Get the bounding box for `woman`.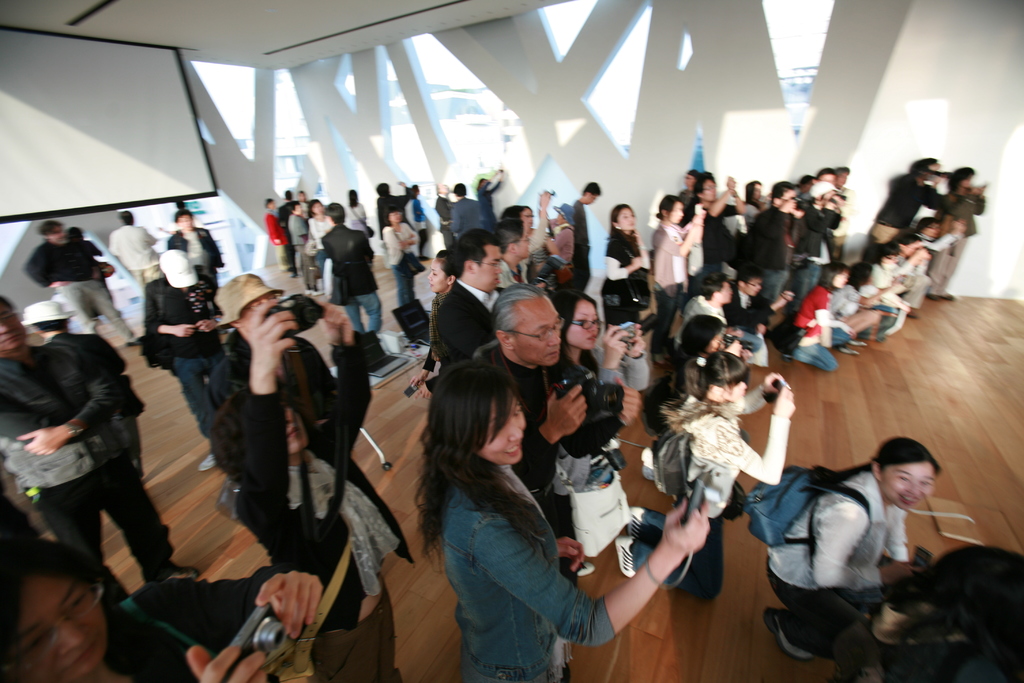
<region>0, 533, 321, 682</region>.
